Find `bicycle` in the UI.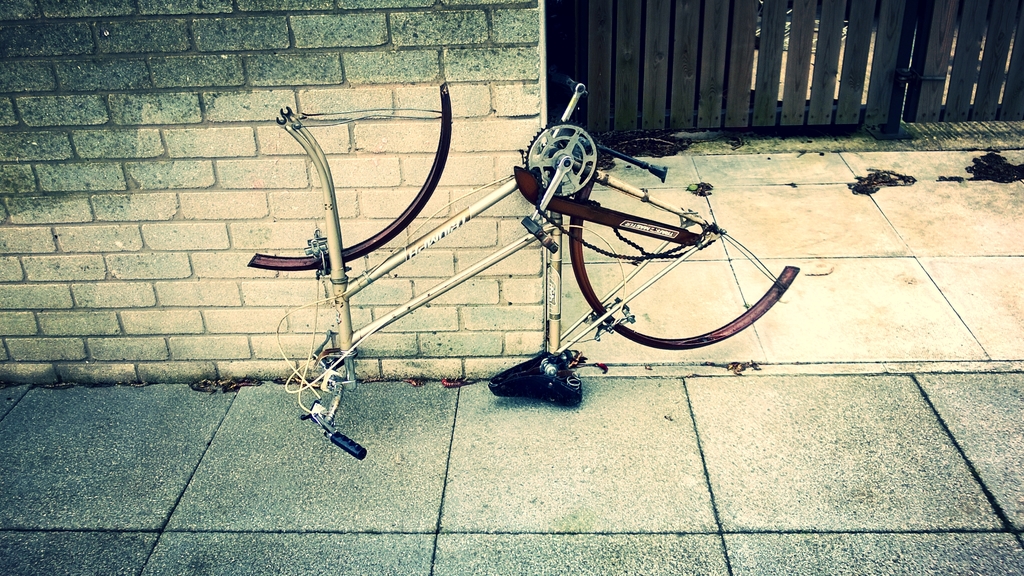
UI element at [x1=246, y1=77, x2=806, y2=468].
